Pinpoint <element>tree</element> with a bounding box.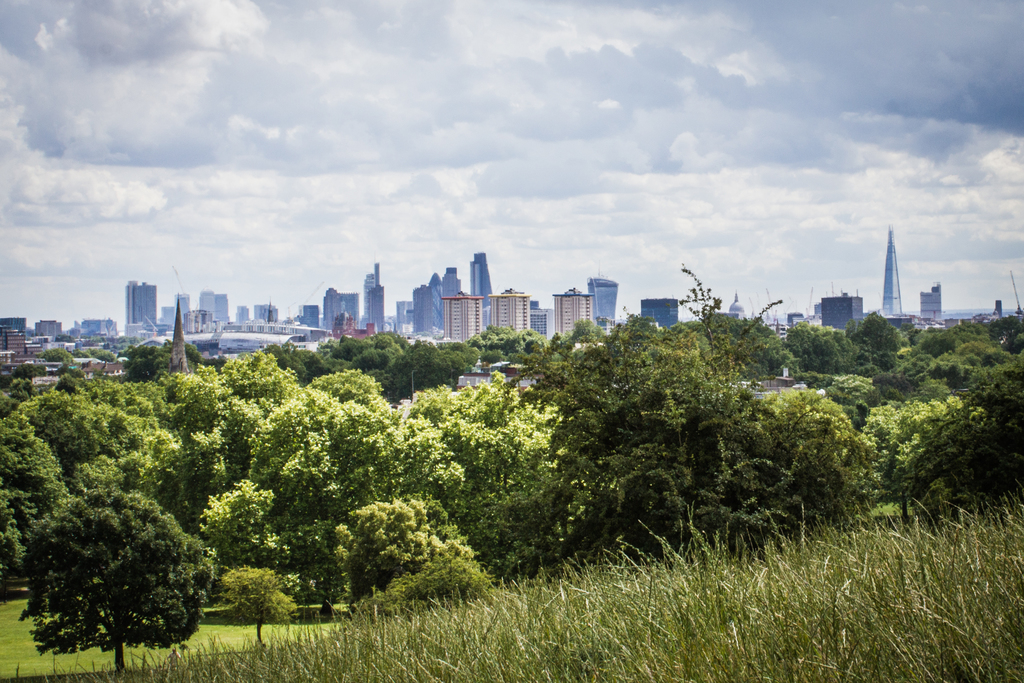
bbox(824, 365, 869, 424).
